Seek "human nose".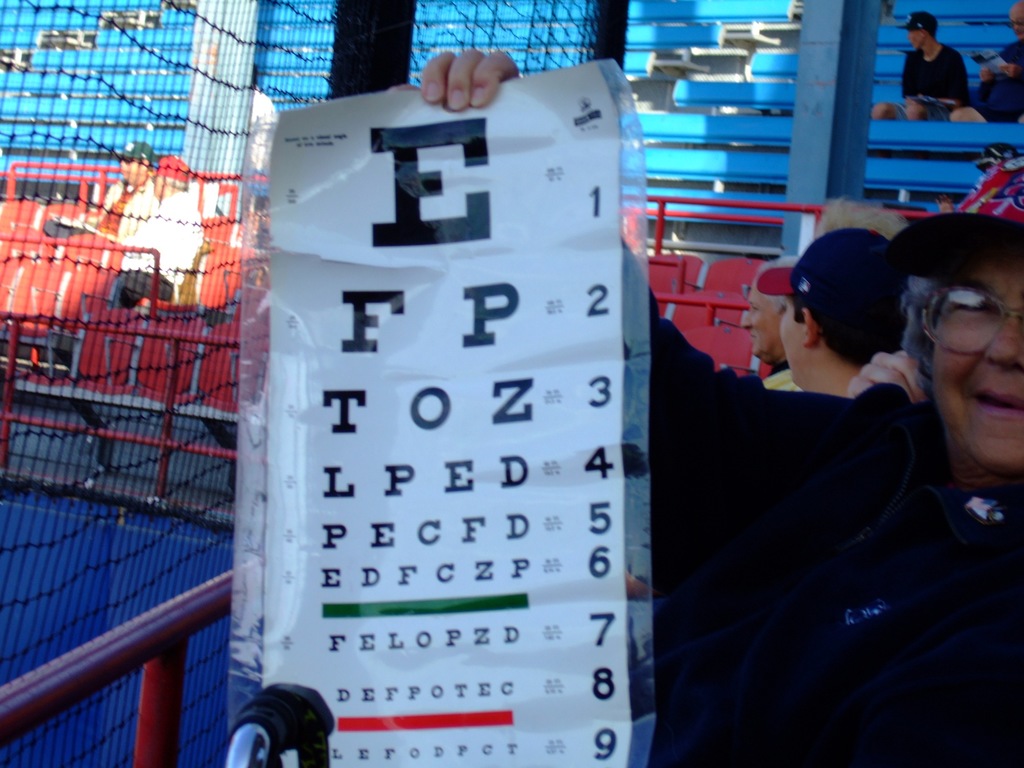
(left=983, top=310, right=1023, bottom=371).
